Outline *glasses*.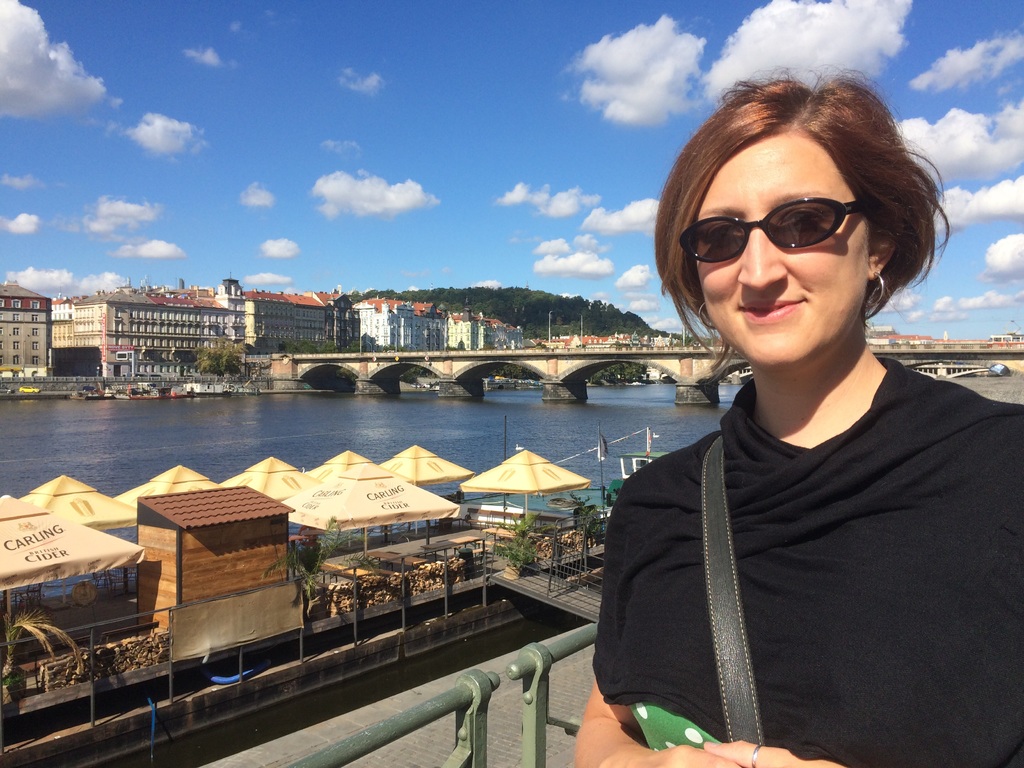
Outline: <box>678,185,877,266</box>.
